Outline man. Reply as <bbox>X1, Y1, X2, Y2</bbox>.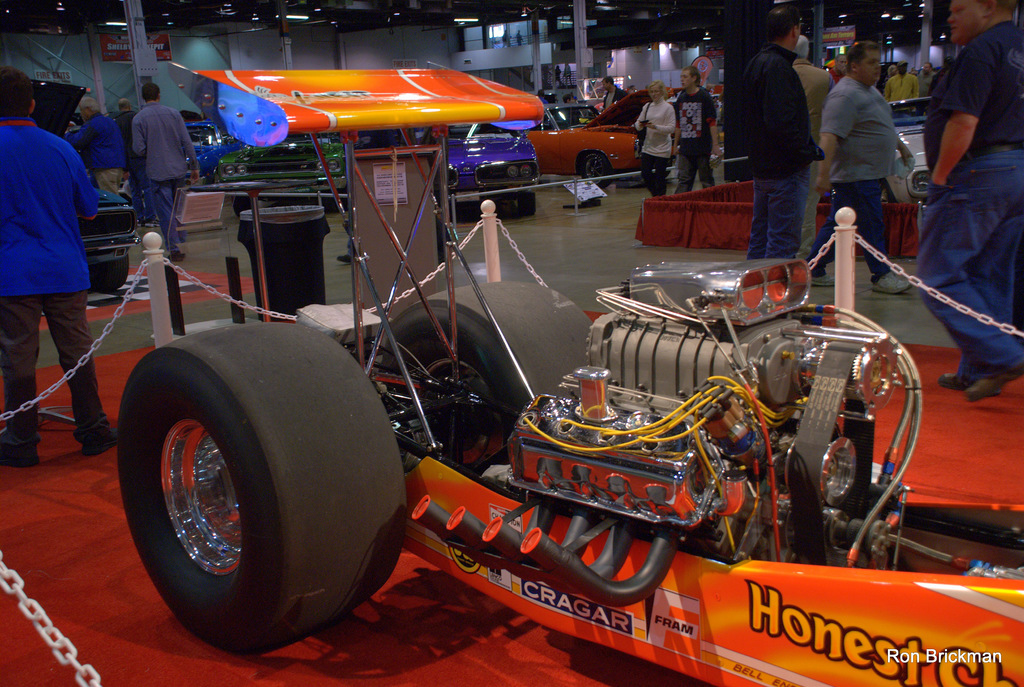
<bbox>58, 95, 131, 198</bbox>.
